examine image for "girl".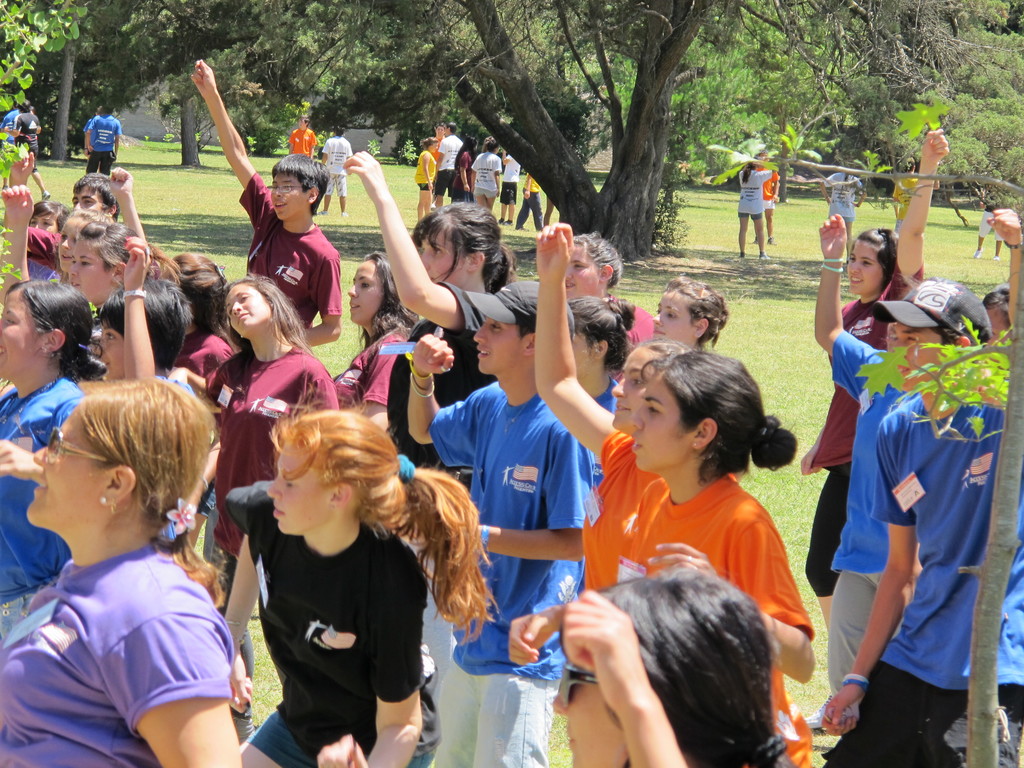
Examination result: bbox=(648, 274, 732, 351).
